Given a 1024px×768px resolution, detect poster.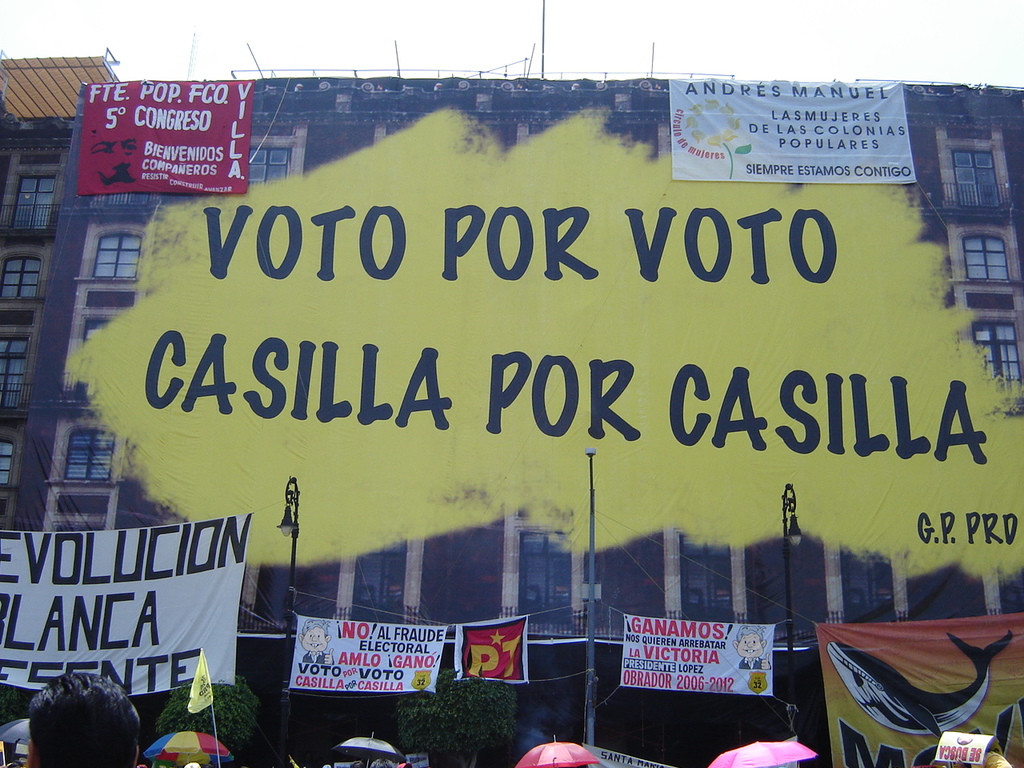
bbox(669, 76, 915, 180).
